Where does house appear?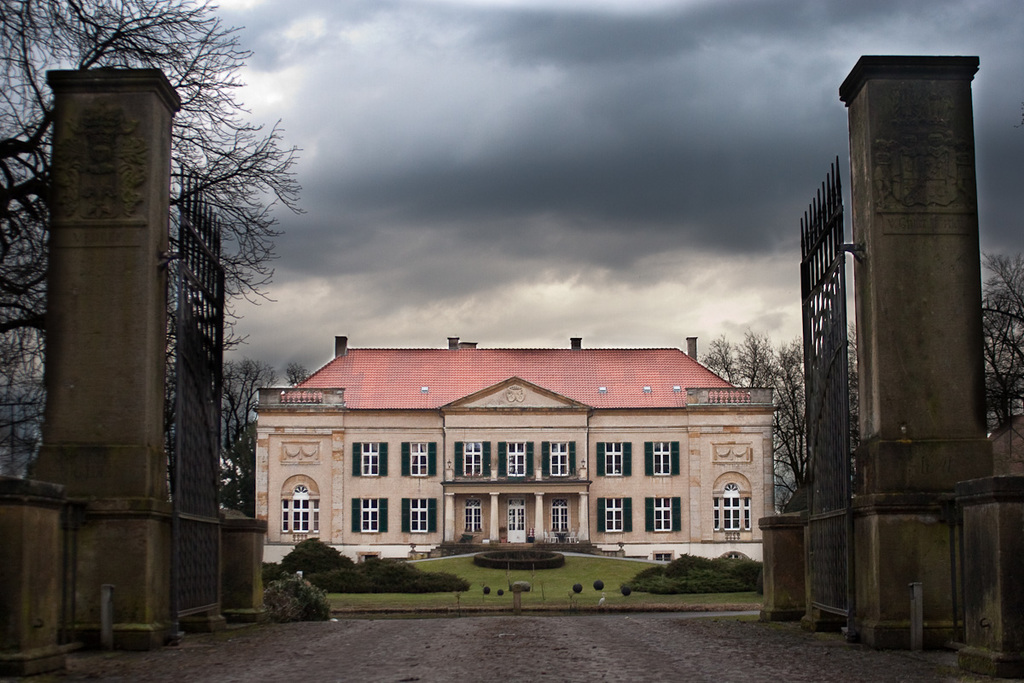
Appears at locate(253, 328, 786, 586).
